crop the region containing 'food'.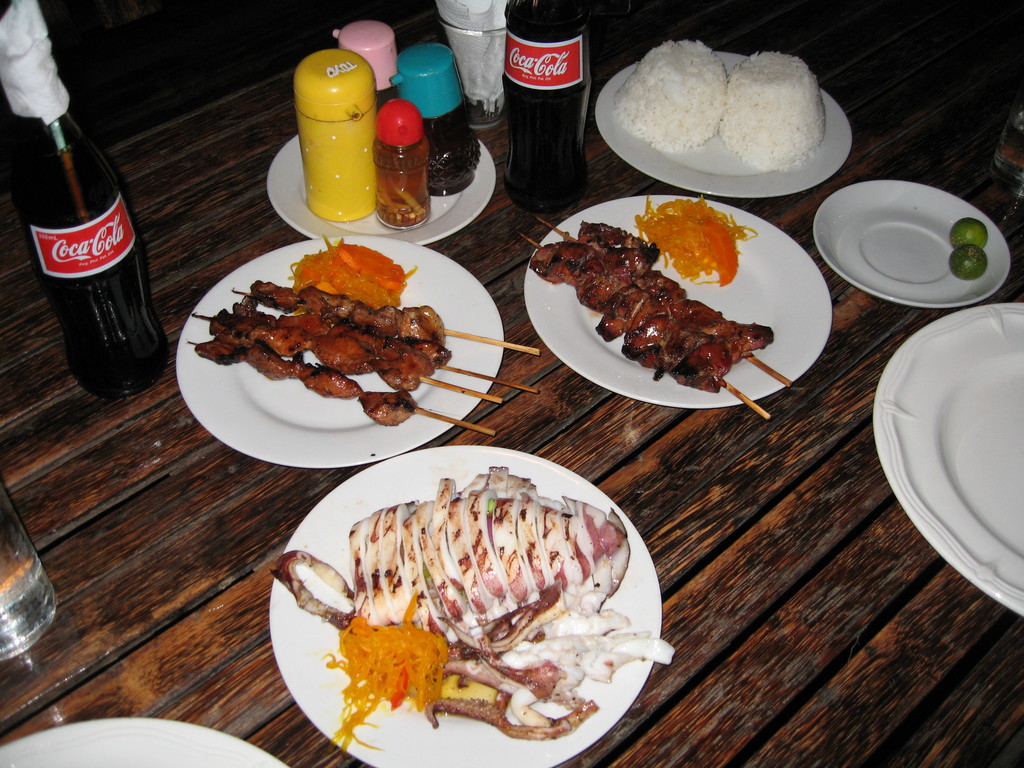
Crop region: region(949, 220, 993, 252).
